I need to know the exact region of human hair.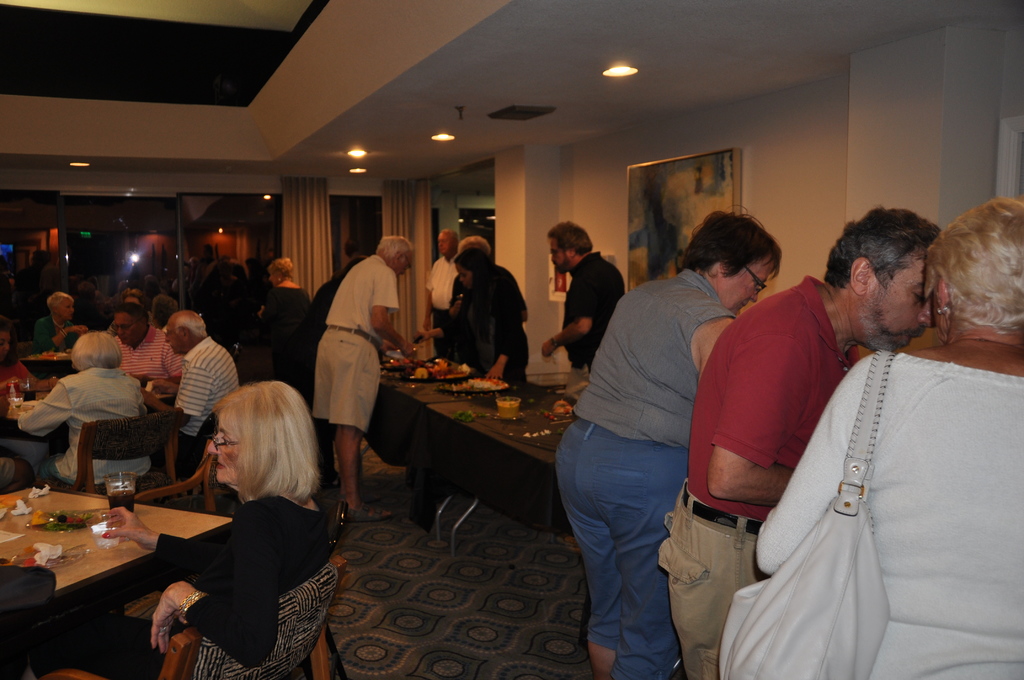
Region: locate(442, 229, 456, 245).
